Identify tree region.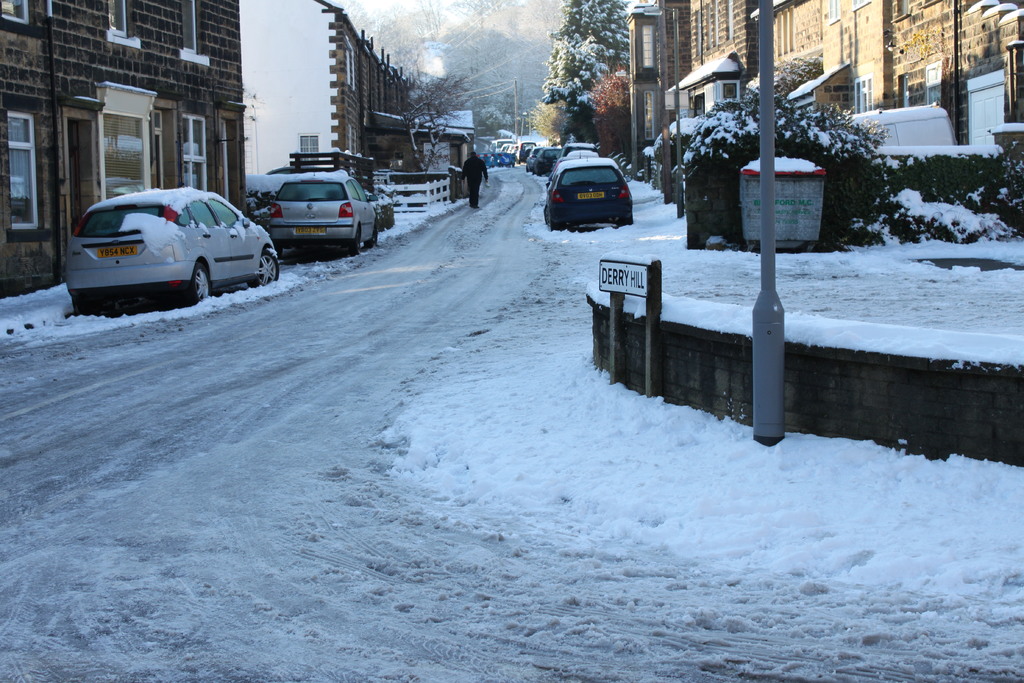
Region: crop(754, 49, 824, 94).
